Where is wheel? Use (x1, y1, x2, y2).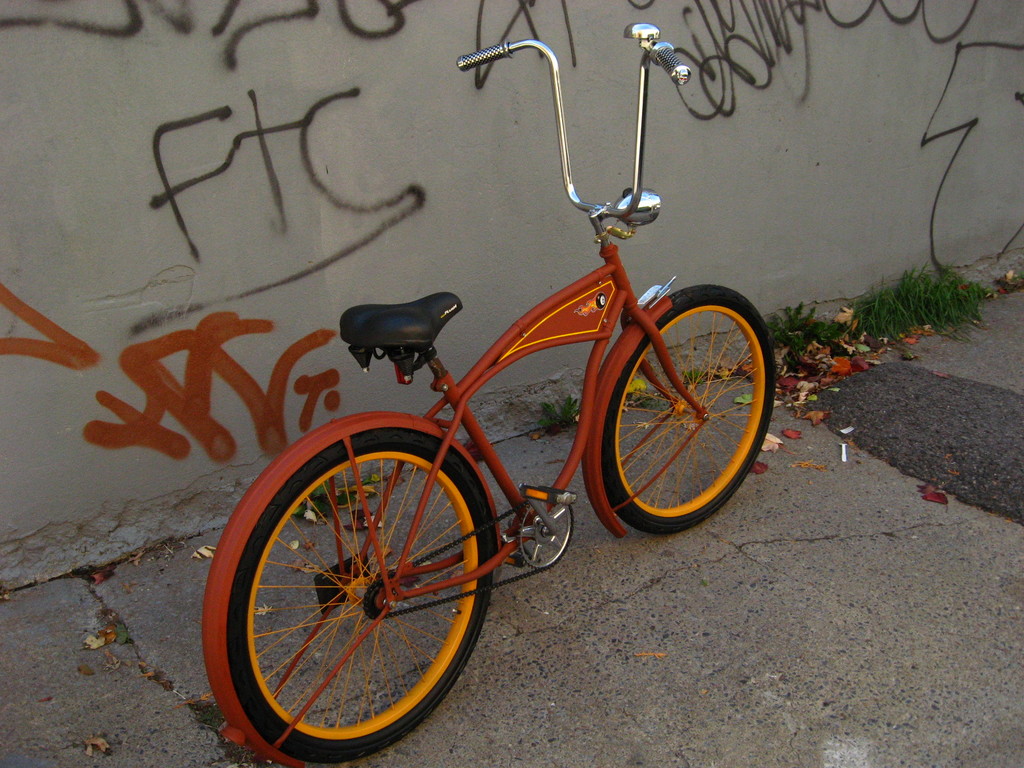
(599, 283, 775, 538).
